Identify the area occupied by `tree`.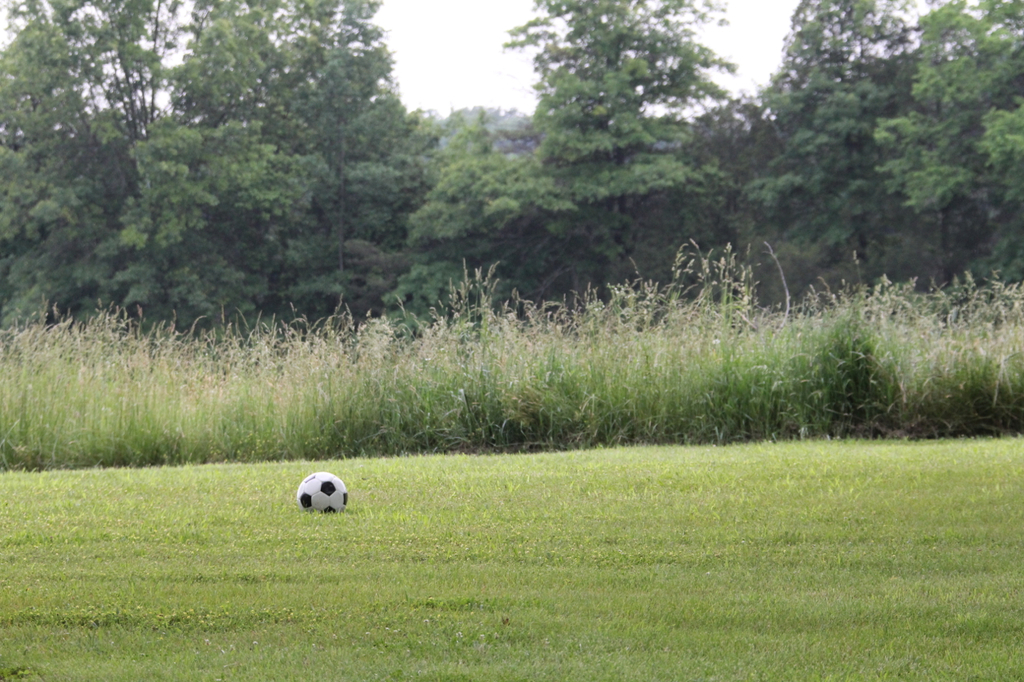
Area: box(750, 0, 946, 277).
